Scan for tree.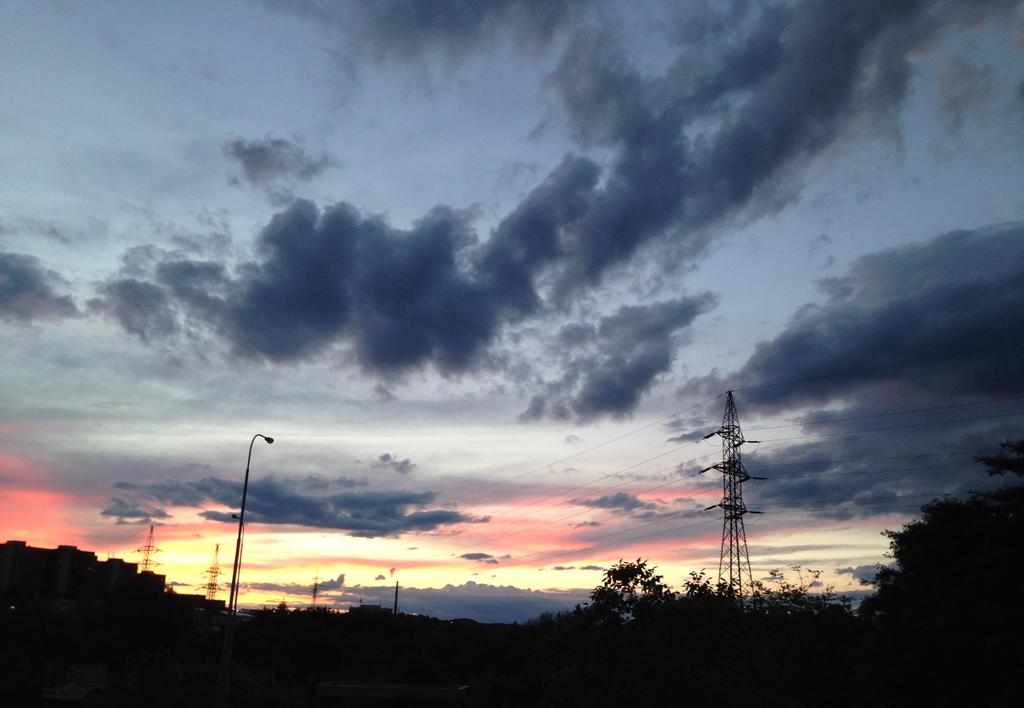
Scan result: region(581, 554, 681, 636).
